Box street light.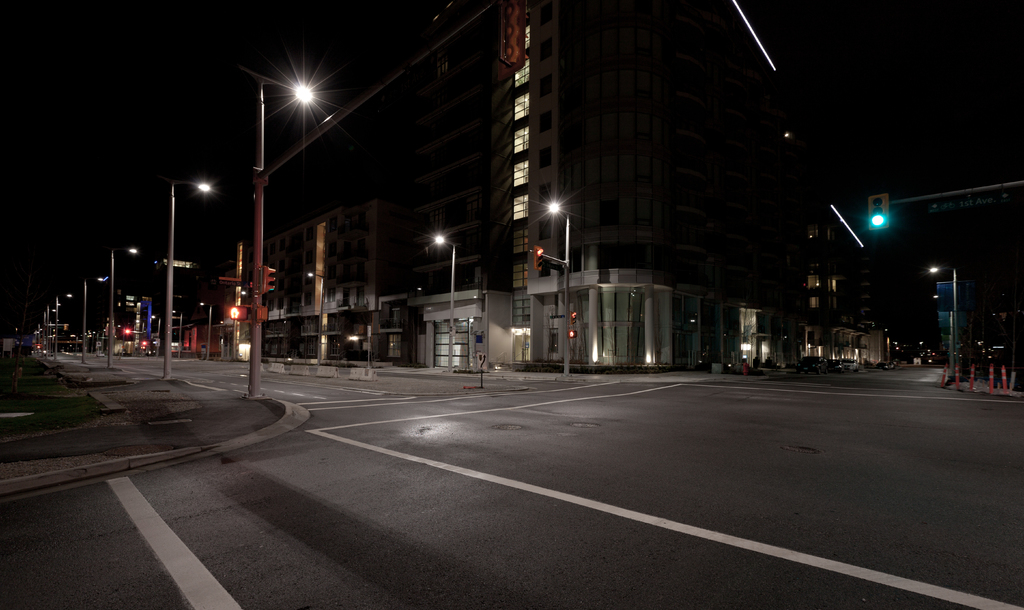
region(109, 245, 138, 370).
